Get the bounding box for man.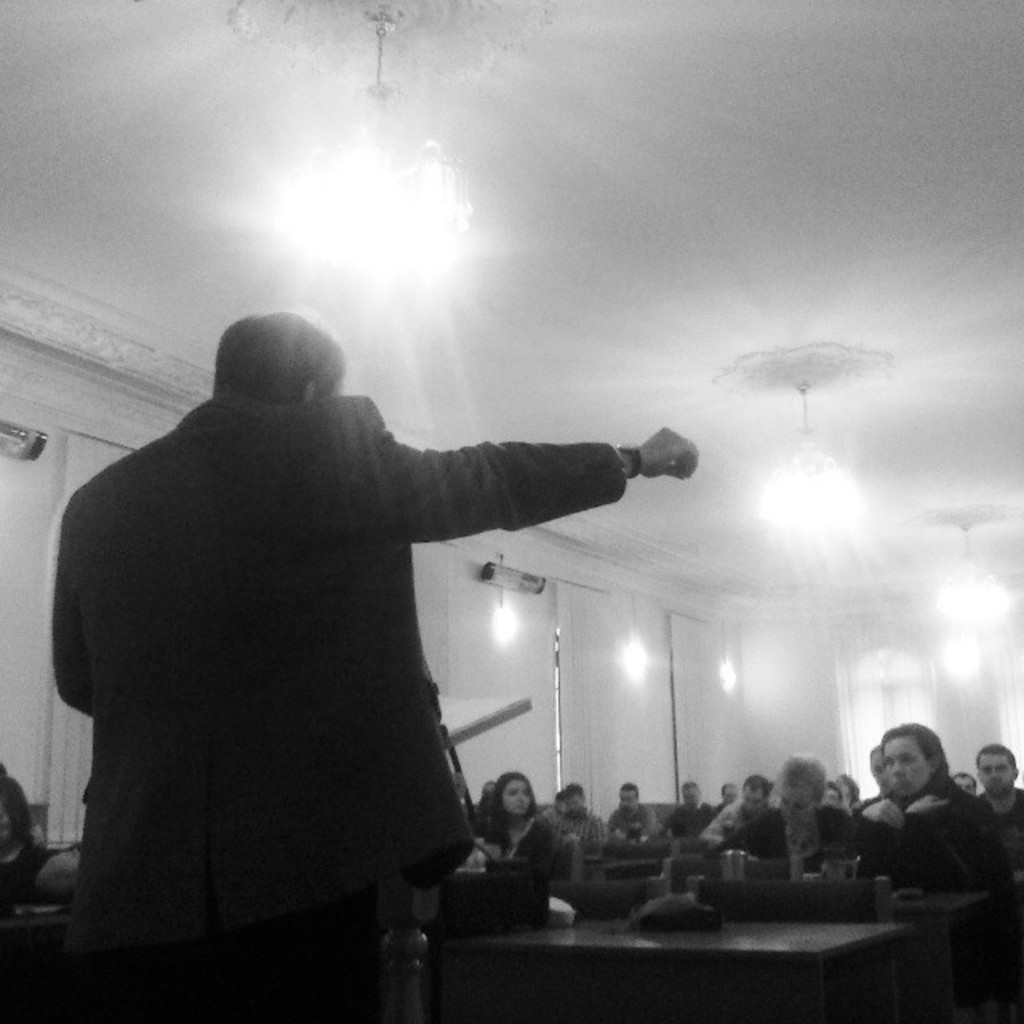
<region>554, 786, 608, 850</region>.
